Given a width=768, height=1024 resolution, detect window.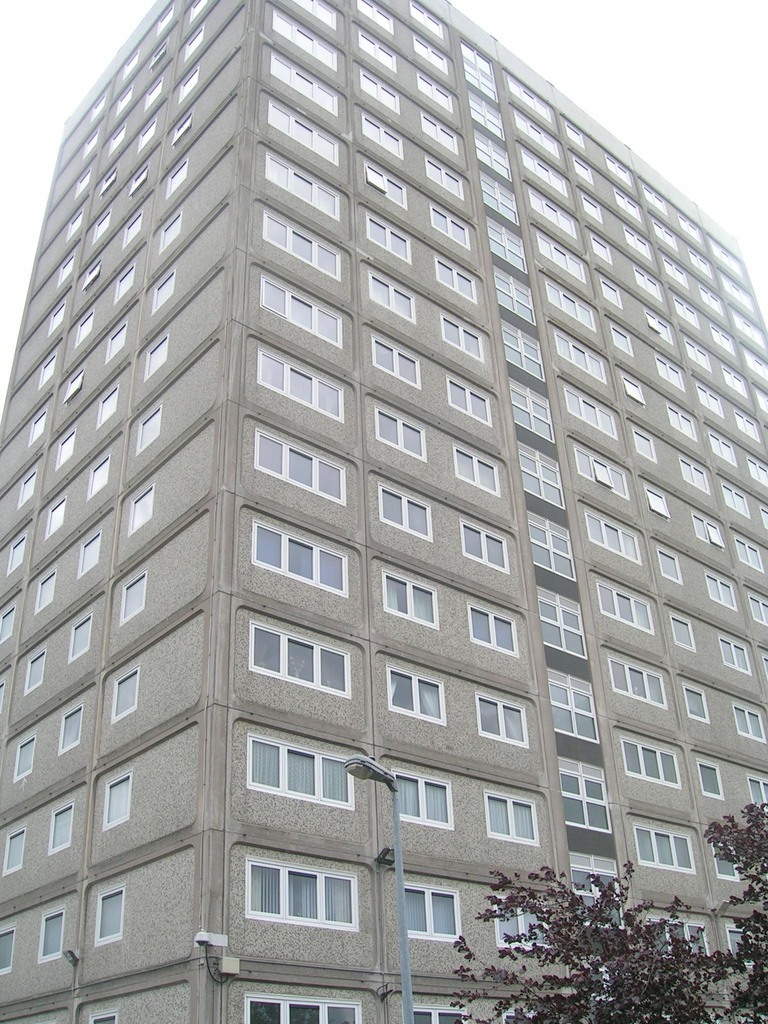
box=[704, 571, 735, 604].
